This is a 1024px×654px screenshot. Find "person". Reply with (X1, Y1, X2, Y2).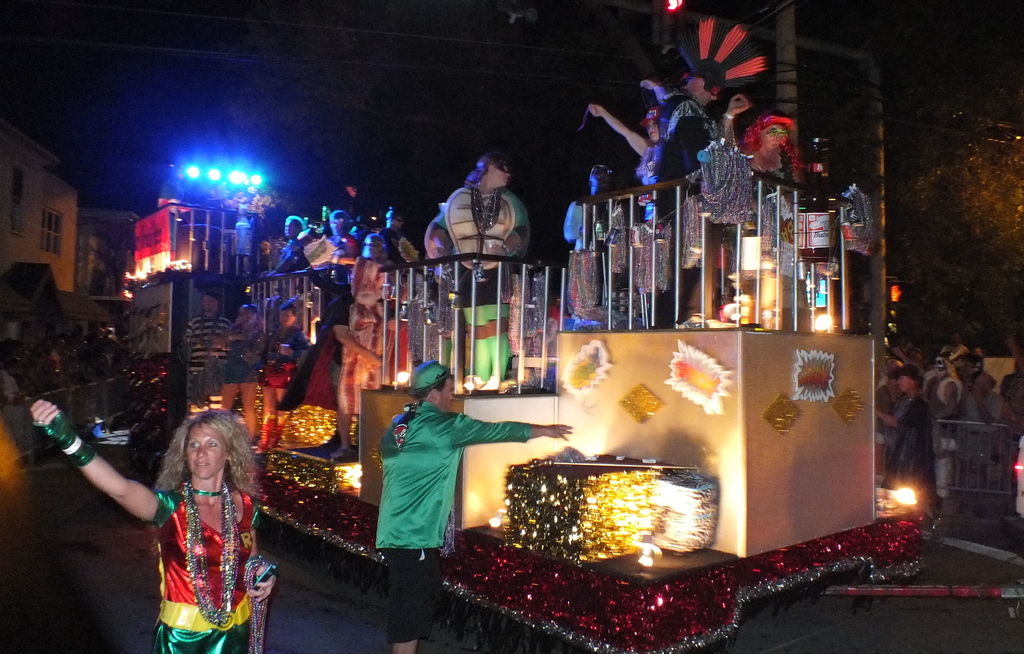
(652, 46, 748, 327).
